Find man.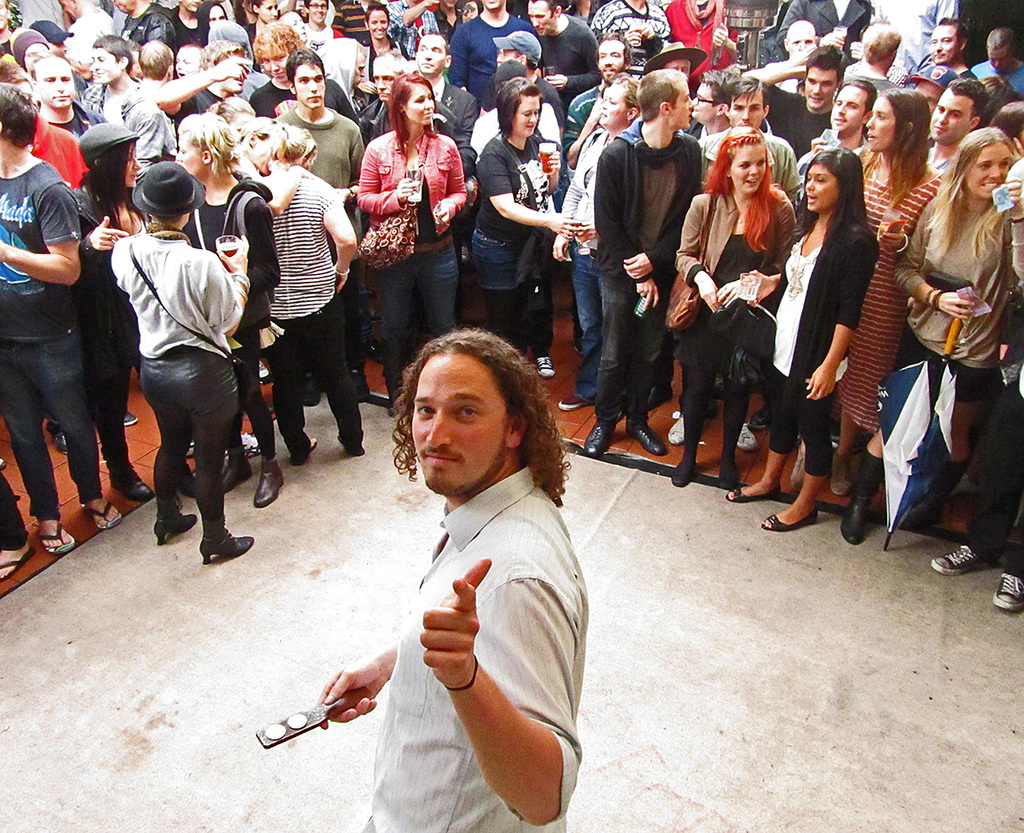
Rect(249, 21, 355, 122).
